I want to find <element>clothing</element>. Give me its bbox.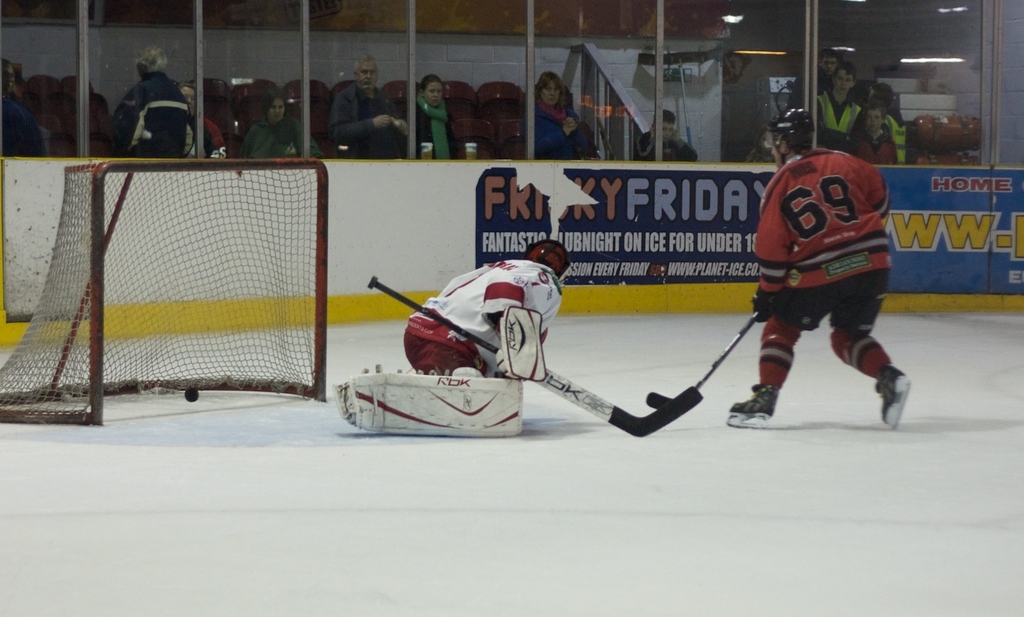
<box>405,85,463,154</box>.
